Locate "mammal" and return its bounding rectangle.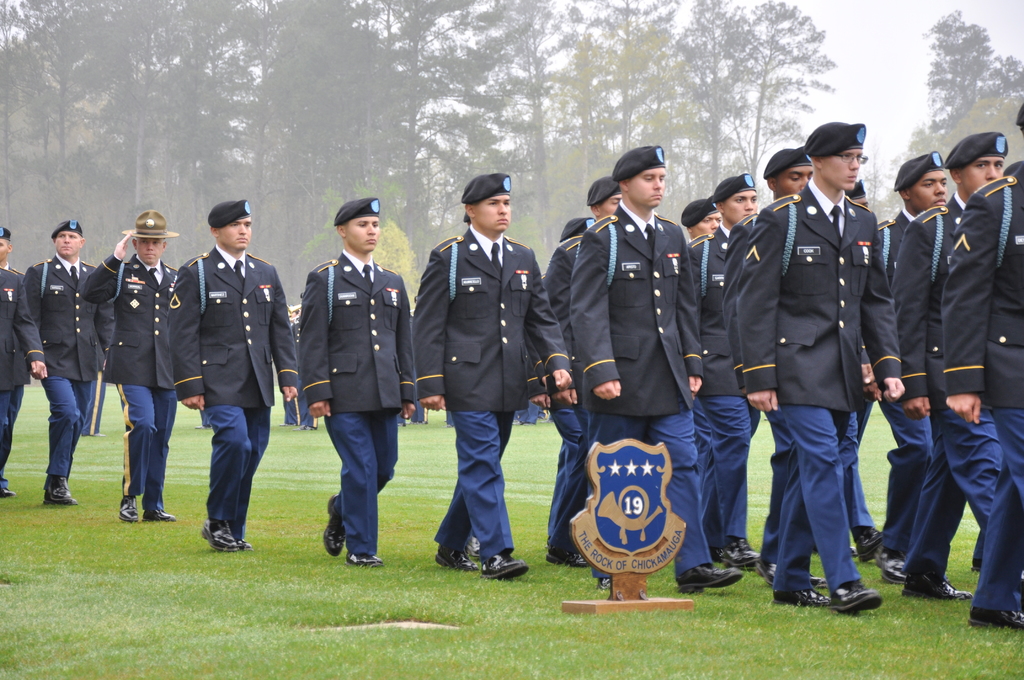
region(171, 207, 283, 558).
